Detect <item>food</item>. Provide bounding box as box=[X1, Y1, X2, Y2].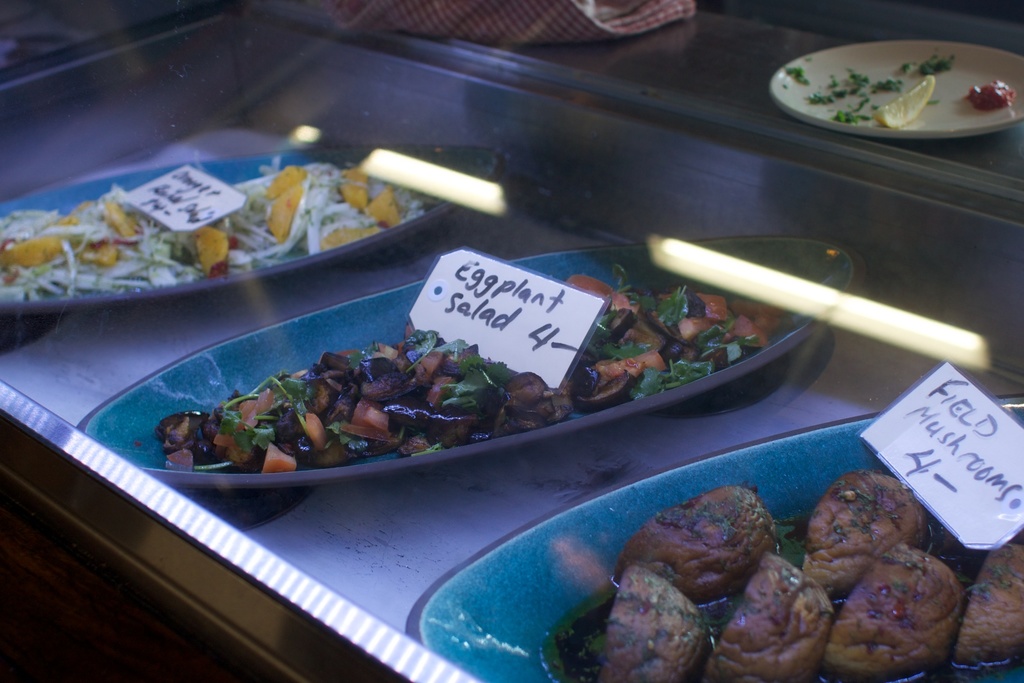
box=[799, 467, 931, 604].
